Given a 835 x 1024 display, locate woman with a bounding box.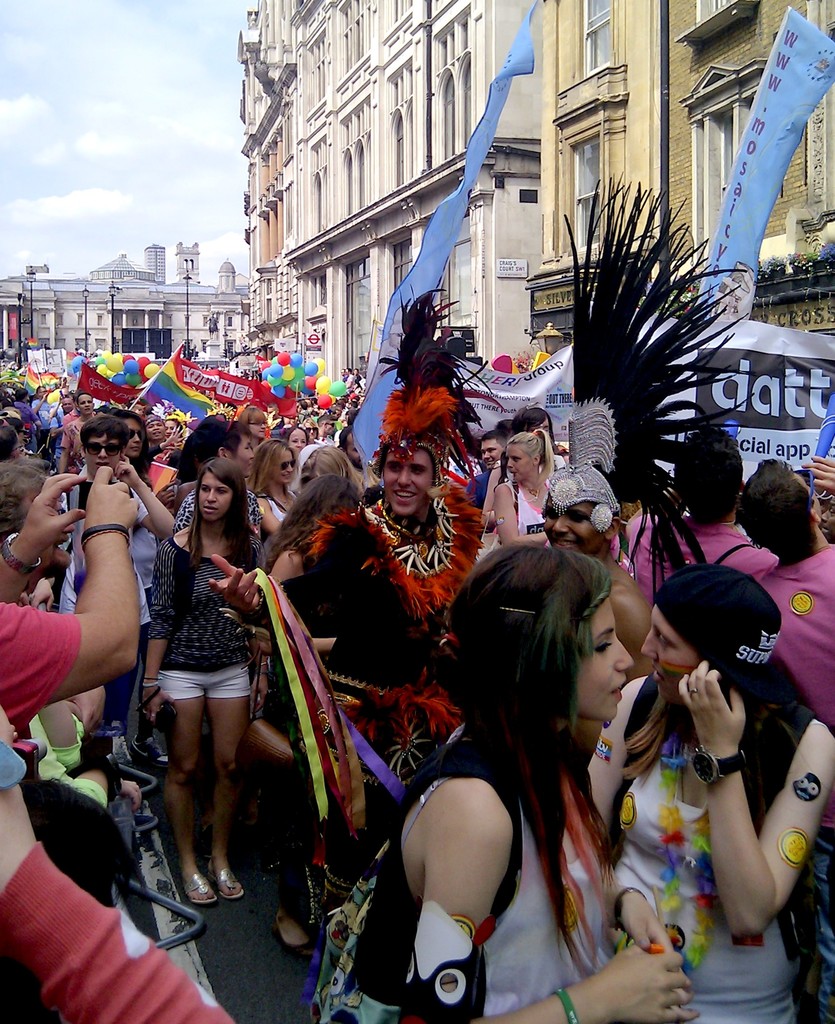
Located: crop(611, 517, 822, 1023).
